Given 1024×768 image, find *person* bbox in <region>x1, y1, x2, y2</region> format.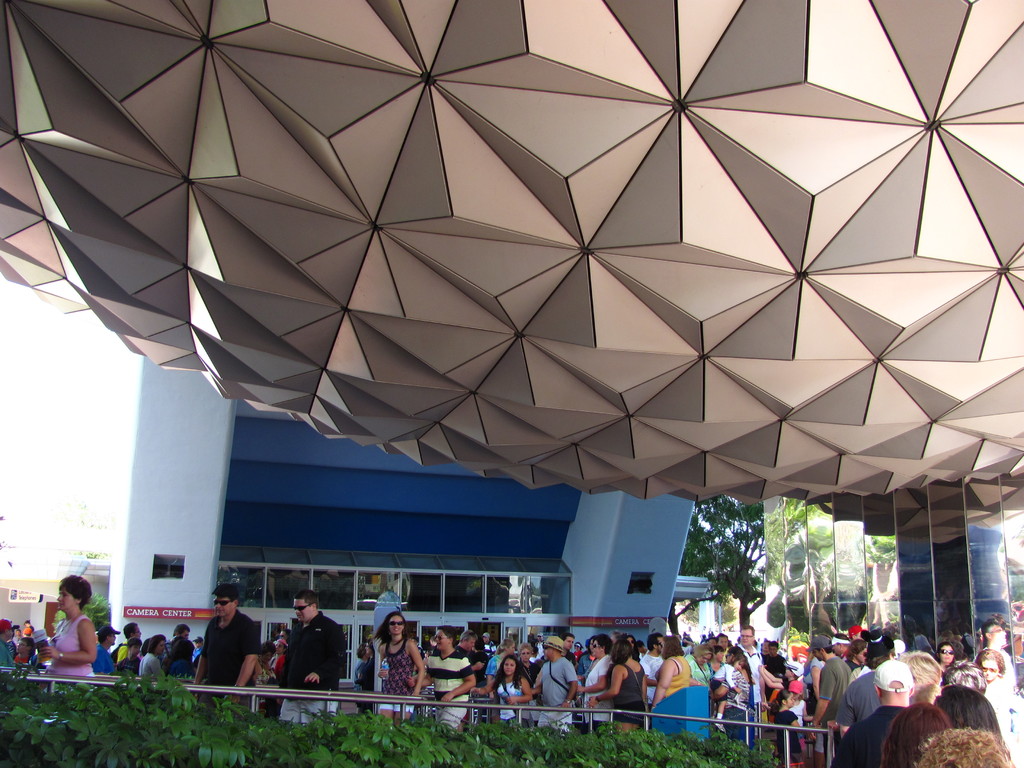
<region>363, 614, 417, 717</region>.
